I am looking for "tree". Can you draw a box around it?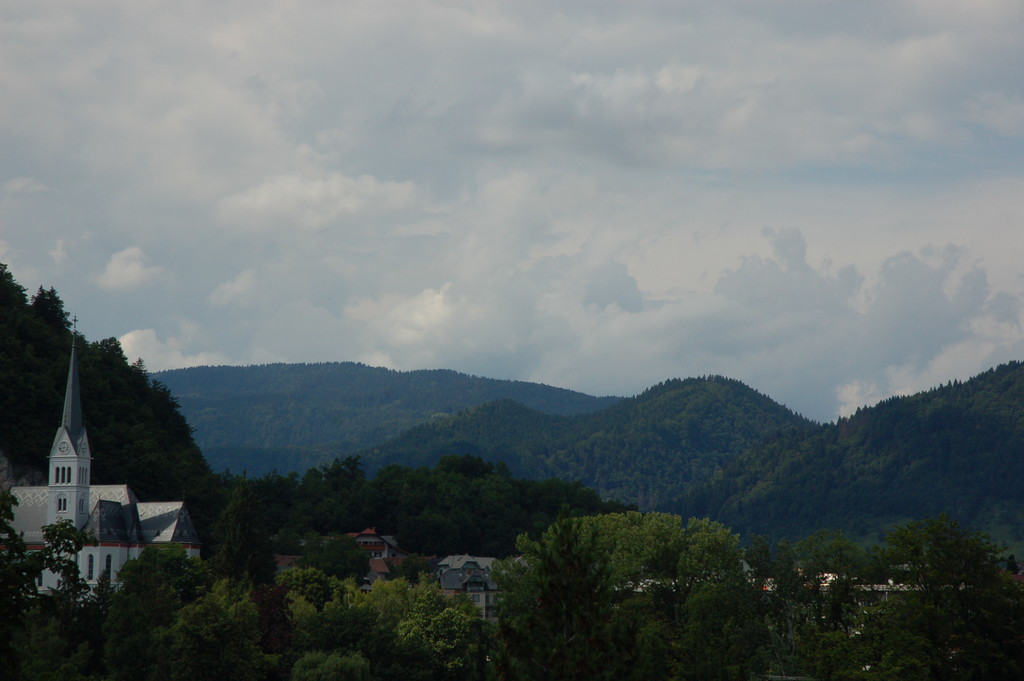
Sure, the bounding box is [397,585,491,680].
